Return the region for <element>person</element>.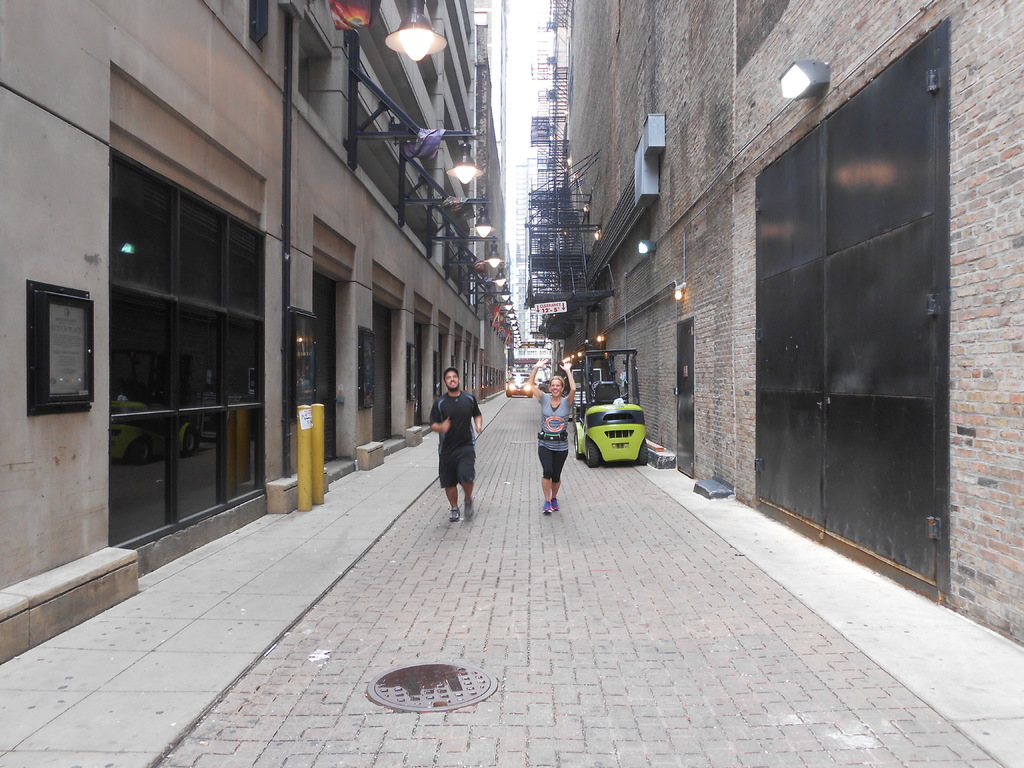
locate(429, 368, 481, 520).
